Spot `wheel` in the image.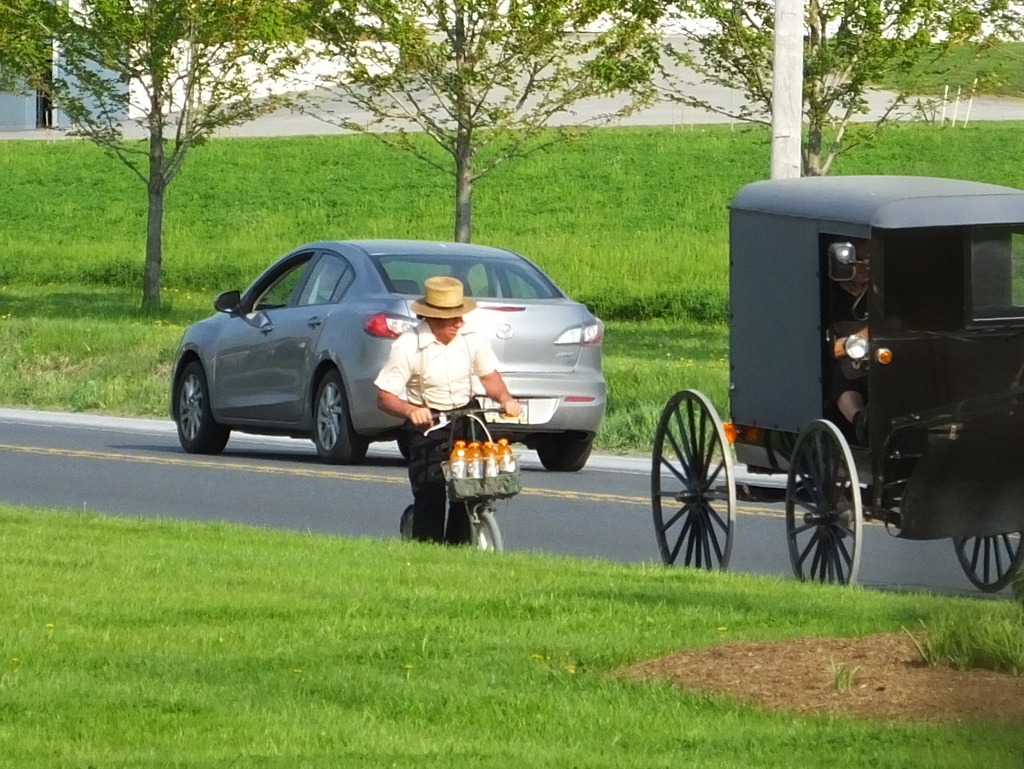
`wheel` found at 536, 440, 591, 473.
